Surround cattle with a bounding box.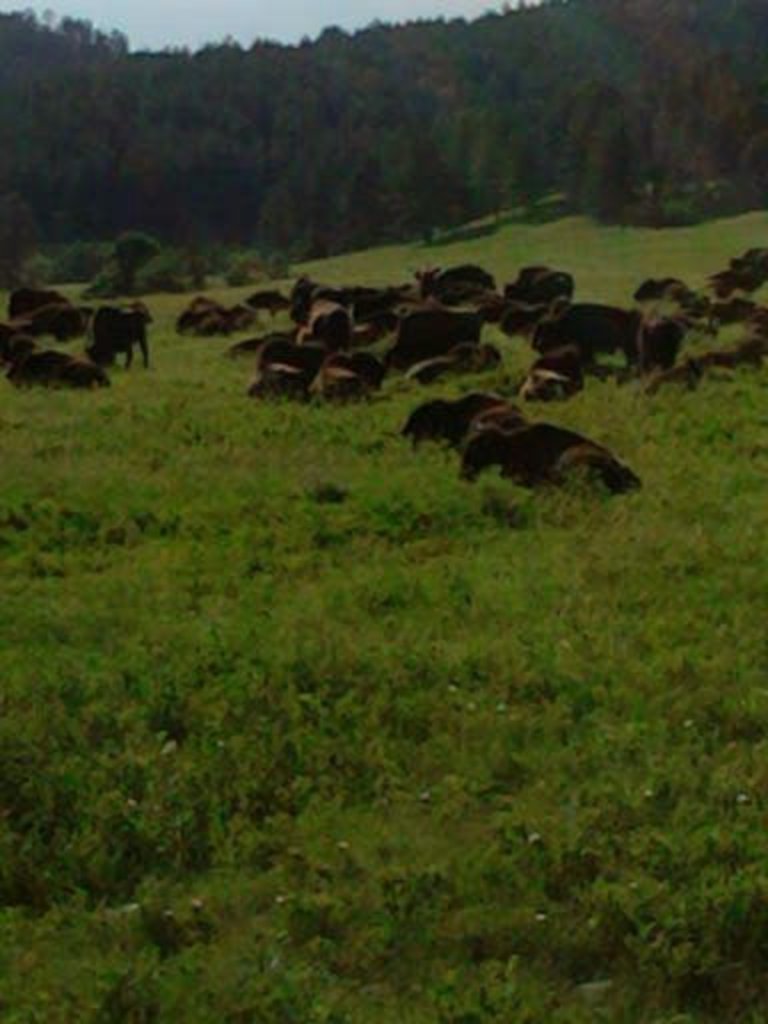
248,286,294,316.
